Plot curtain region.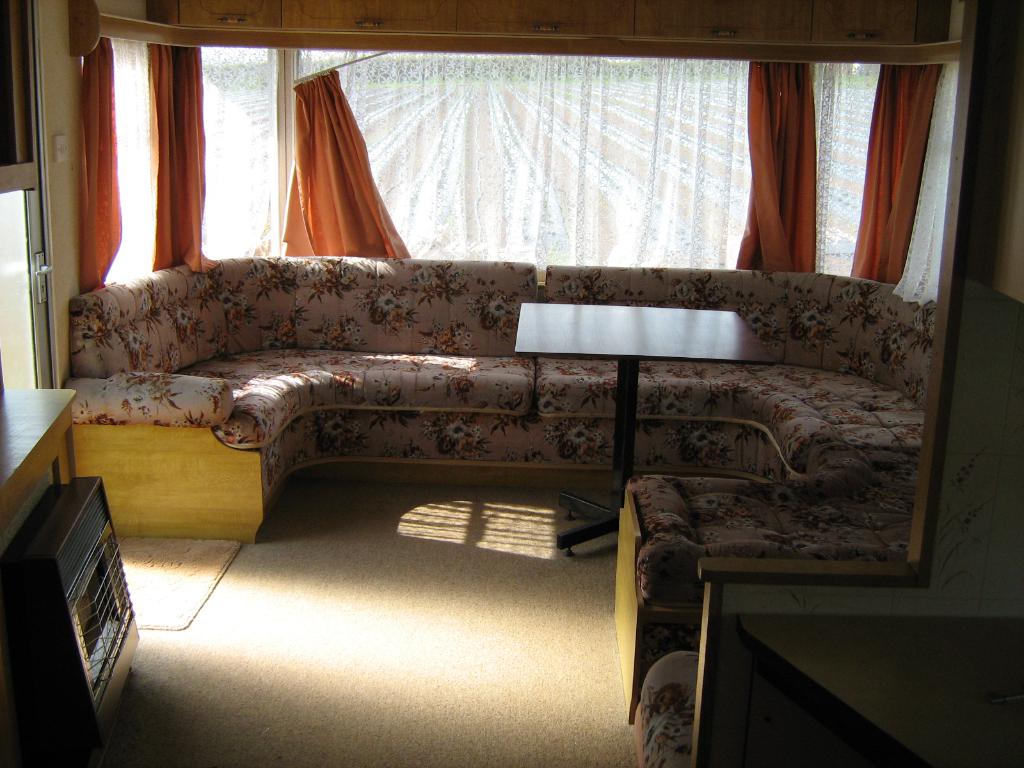
Plotted at [left=254, top=65, right=409, bottom=285].
